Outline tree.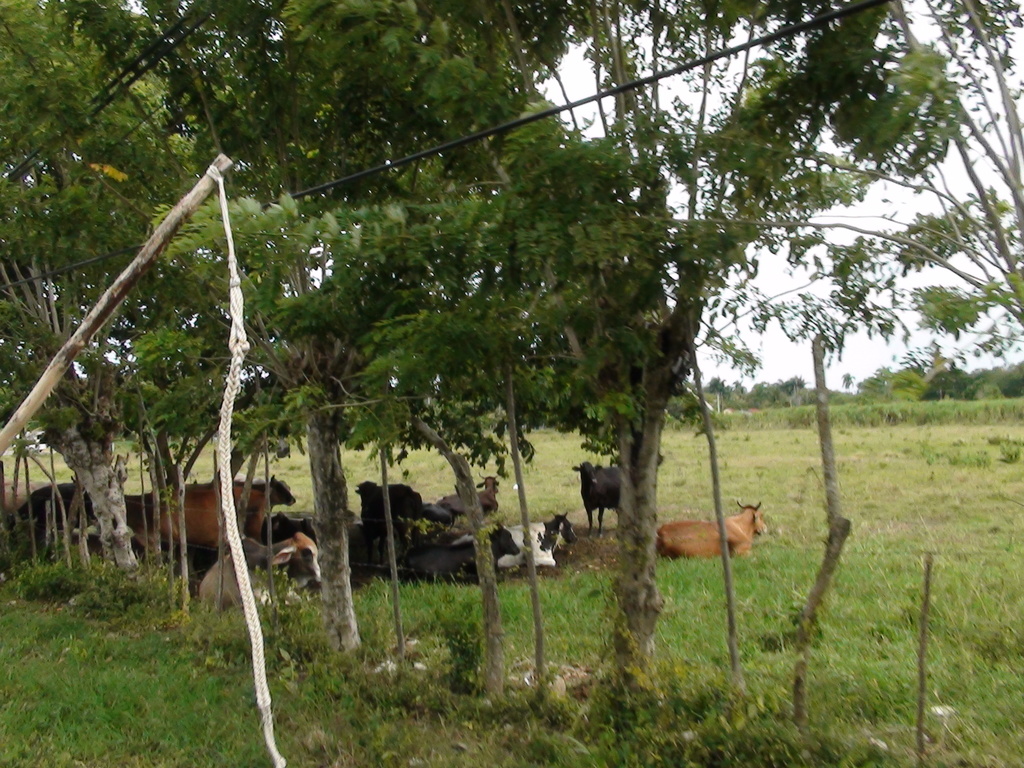
Outline: x1=644, y1=0, x2=1023, y2=388.
